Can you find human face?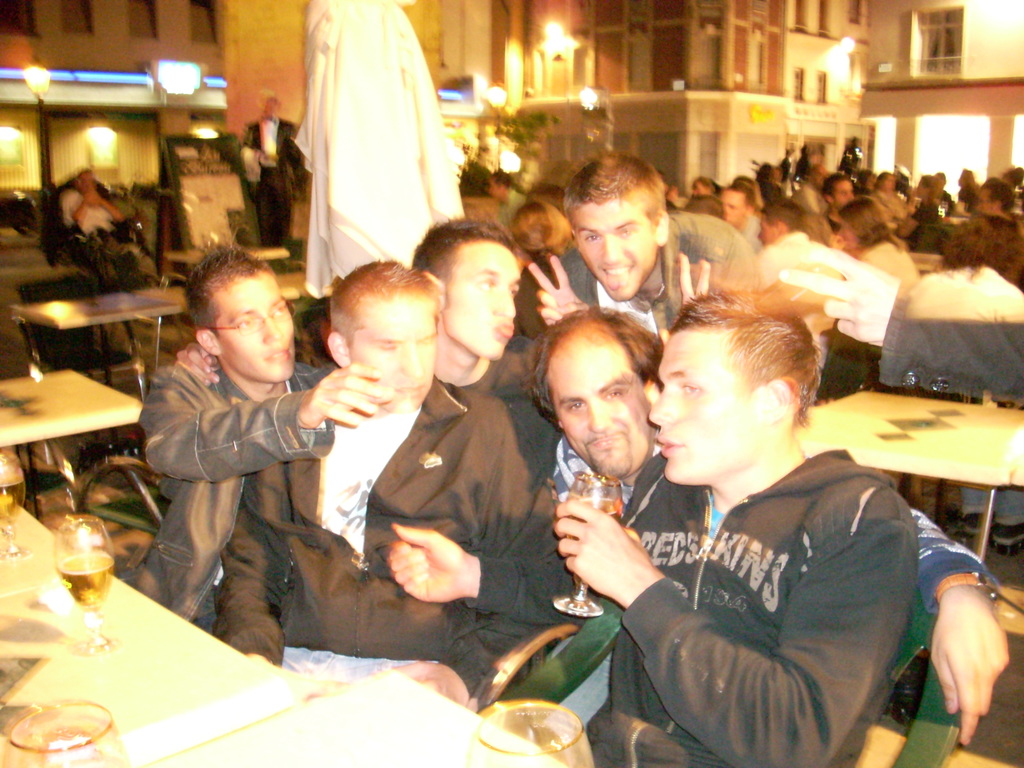
Yes, bounding box: bbox=(983, 191, 994, 212).
